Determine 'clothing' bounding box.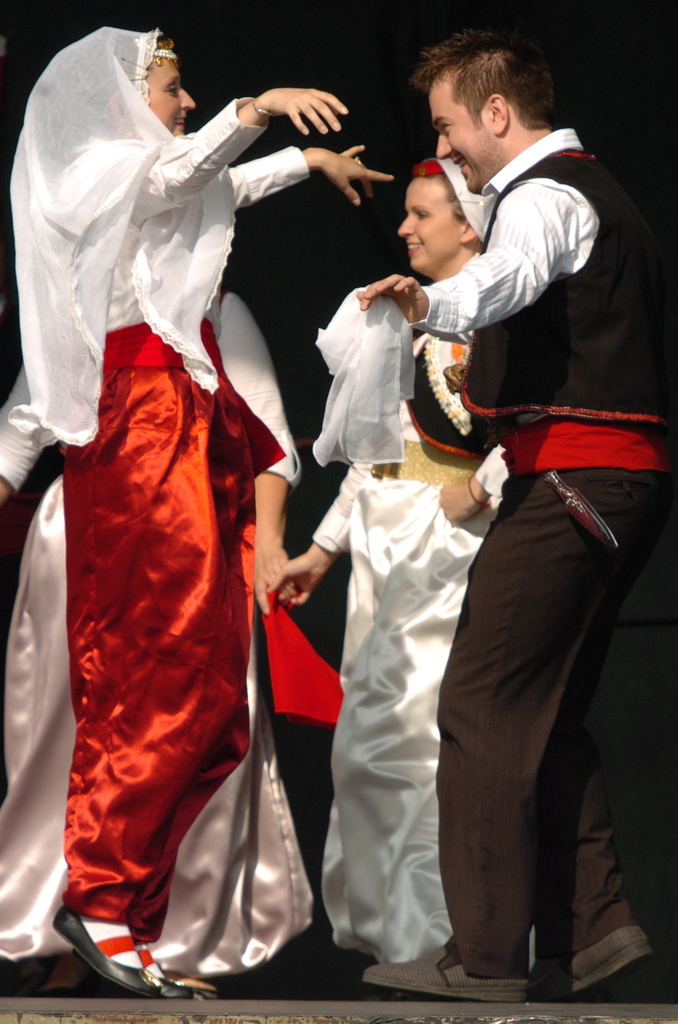
Determined: {"left": 311, "top": 161, "right": 500, "bottom": 961}.
